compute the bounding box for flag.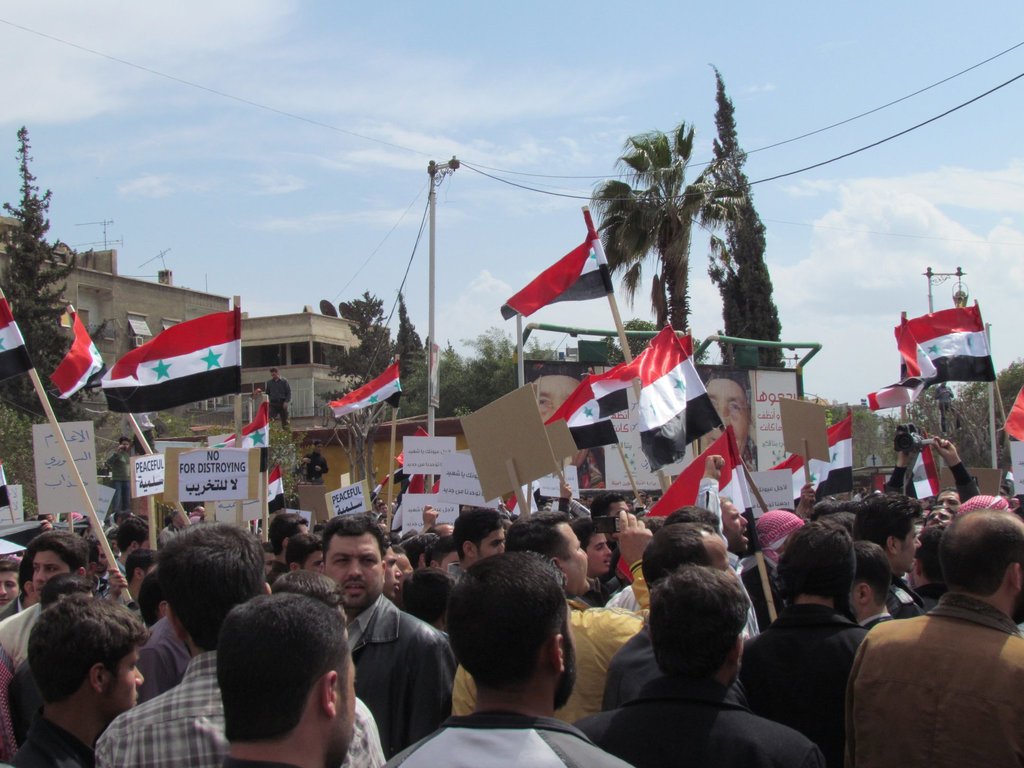
x1=396 y1=428 x2=438 y2=470.
